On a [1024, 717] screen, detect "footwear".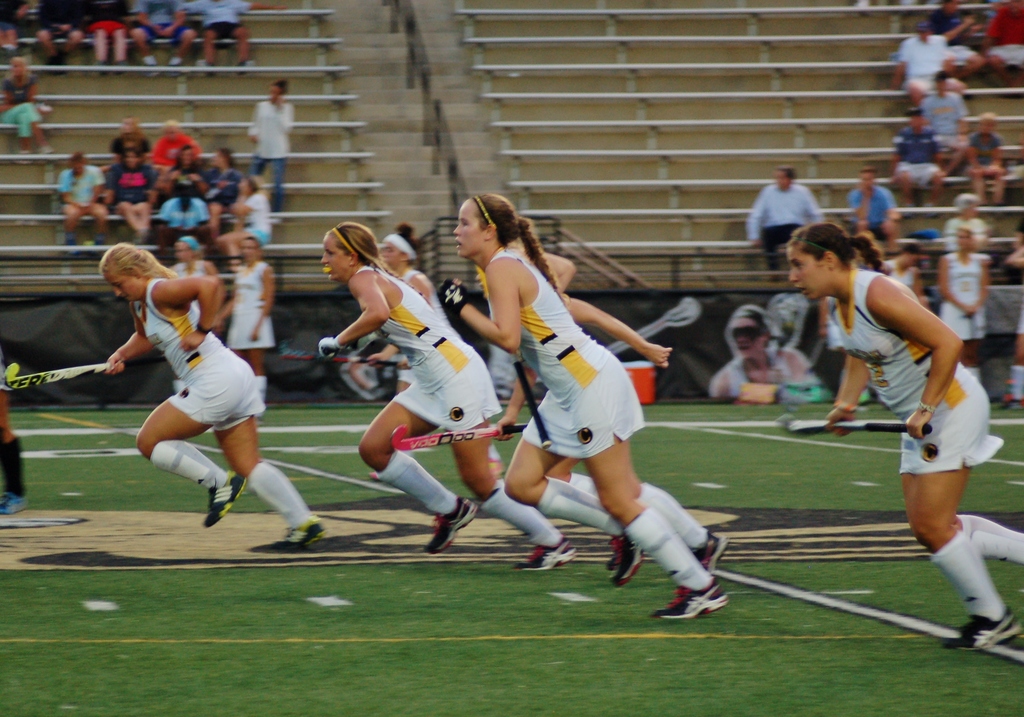
(692,532,733,579).
